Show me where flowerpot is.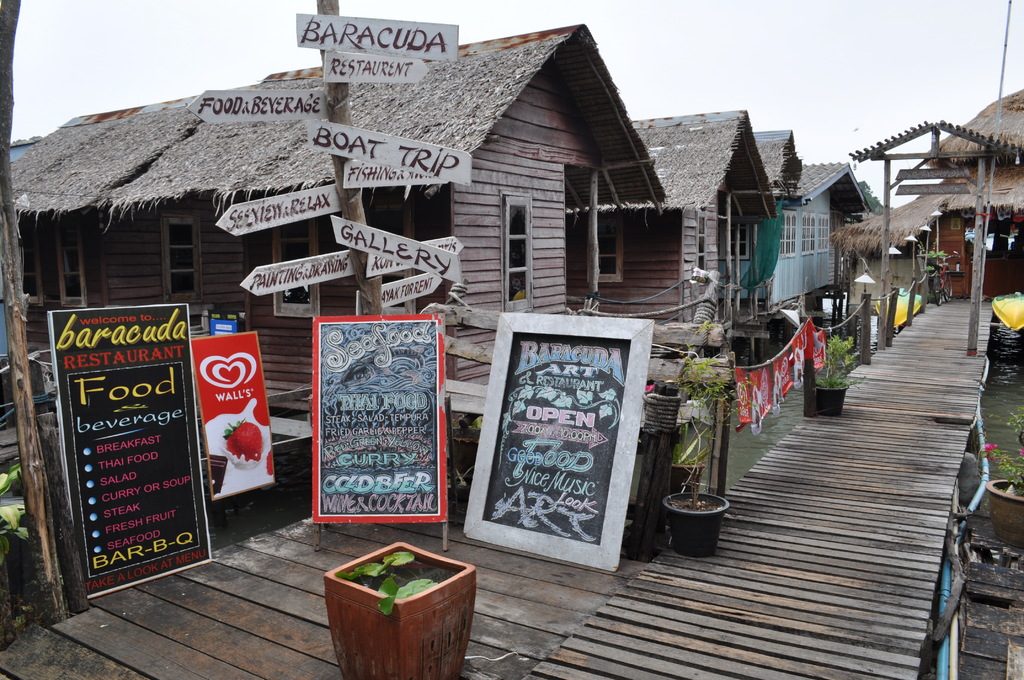
flowerpot is at <box>666,489,728,550</box>.
